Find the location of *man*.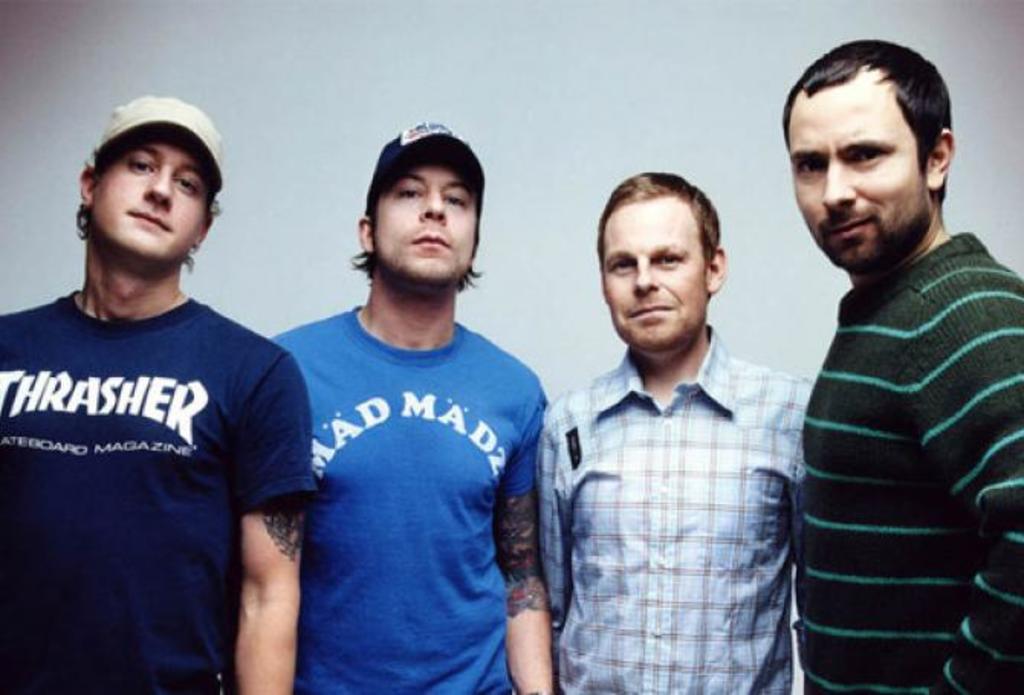
Location: x1=755 y1=18 x2=1012 y2=694.
